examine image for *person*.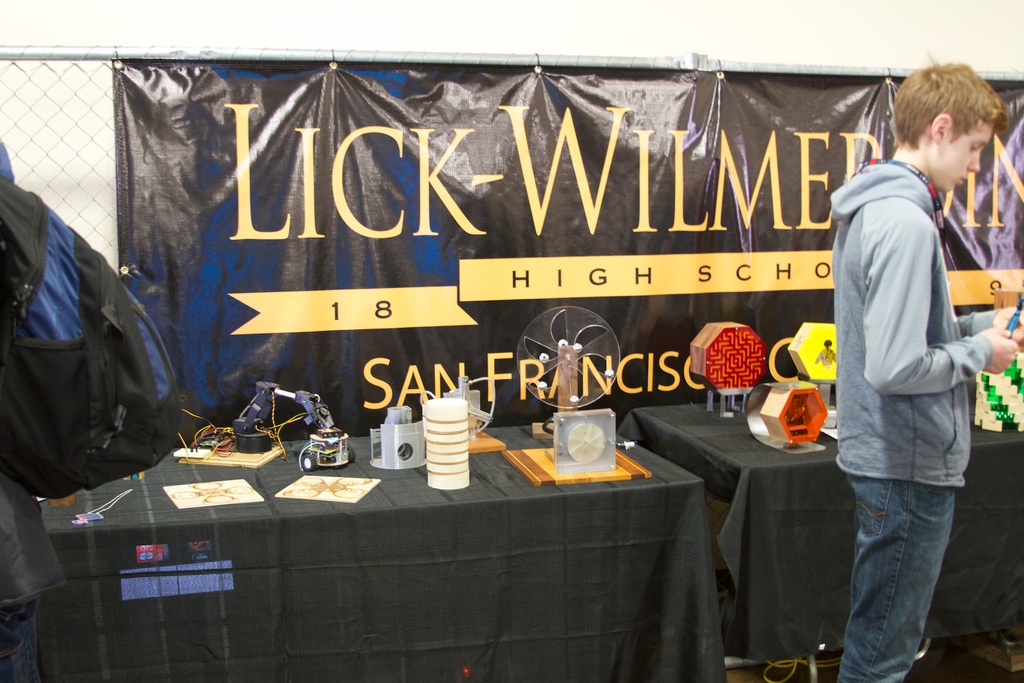
Examination result: x1=0, y1=136, x2=68, y2=682.
